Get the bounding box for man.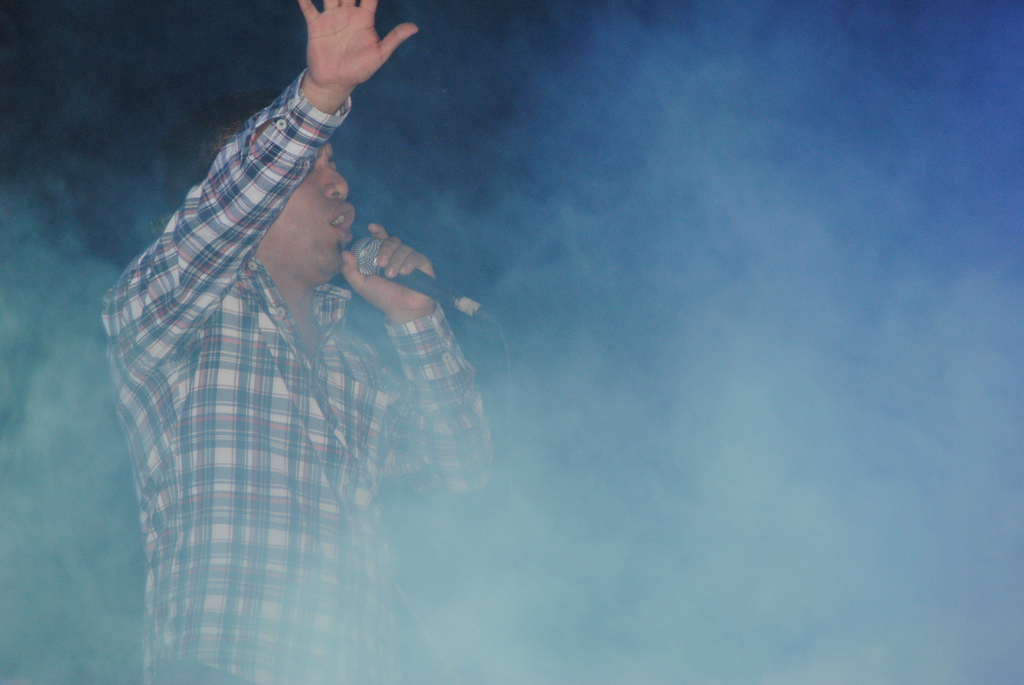
bbox(114, 0, 504, 674).
